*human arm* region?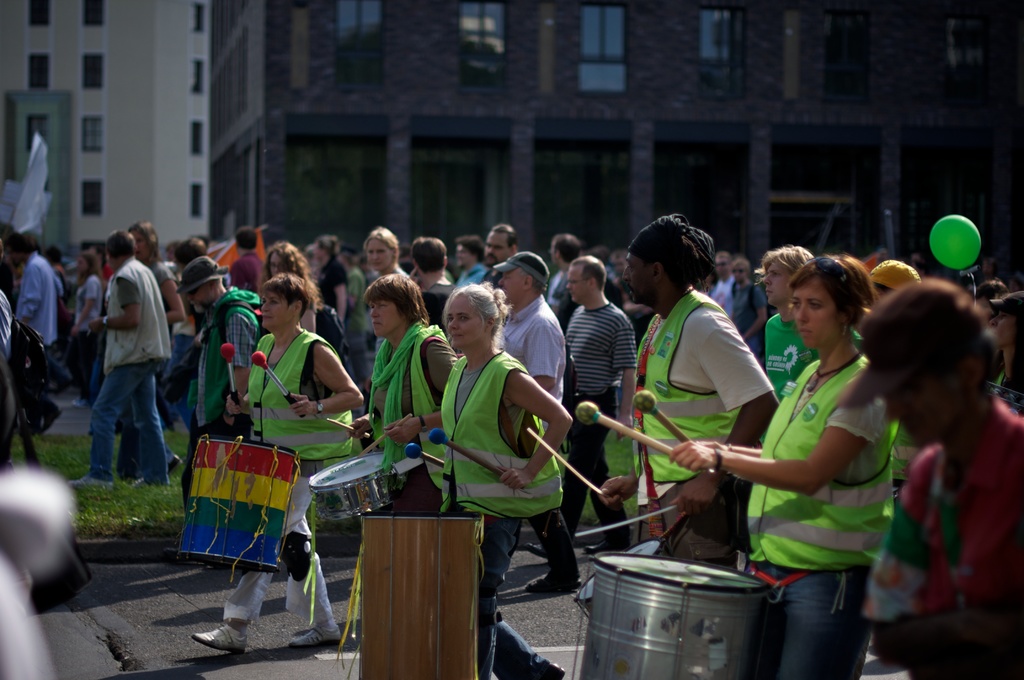
x1=381, y1=334, x2=461, y2=447
